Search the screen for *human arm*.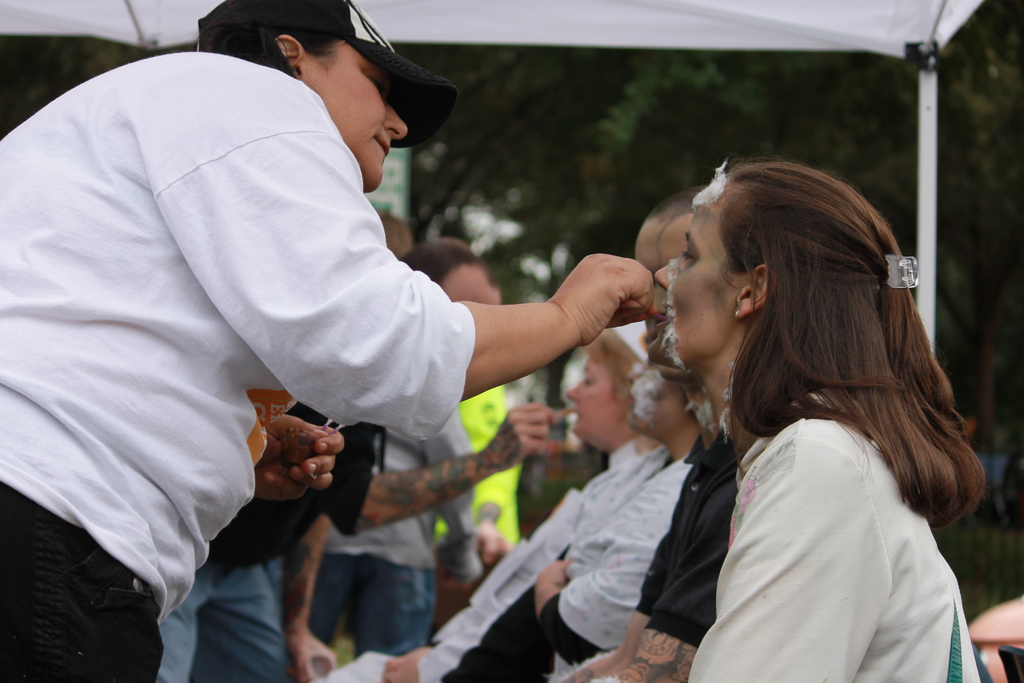
Found at 535,462,687,661.
